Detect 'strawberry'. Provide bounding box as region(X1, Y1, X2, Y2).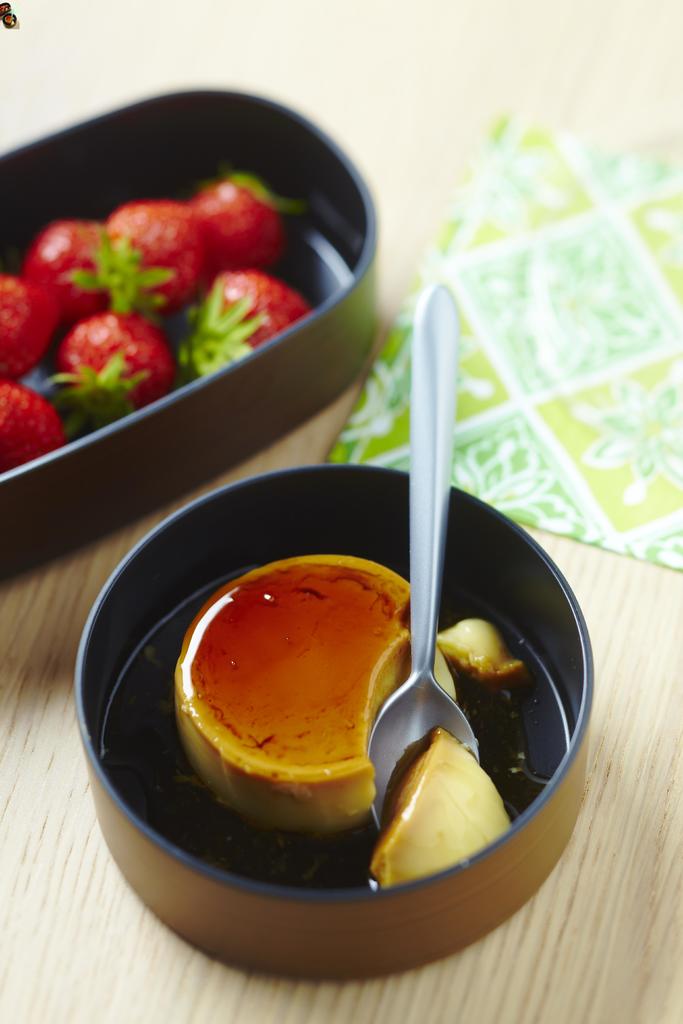
region(41, 305, 170, 431).
